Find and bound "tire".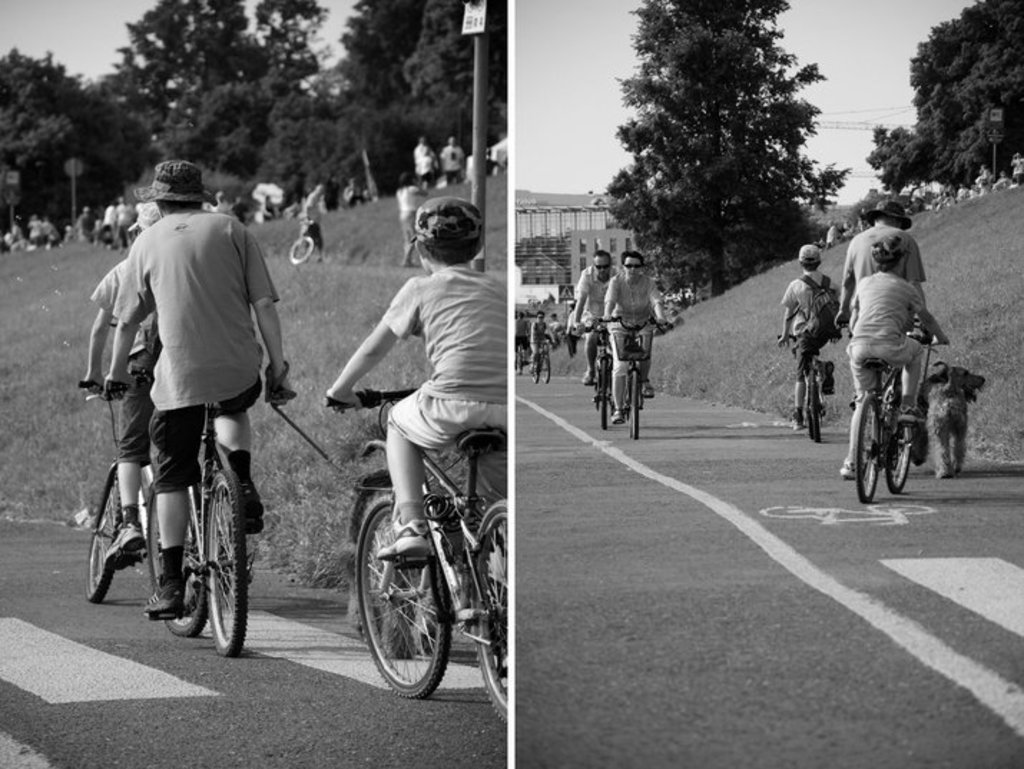
Bound: (left=541, top=348, right=556, bottom=382).
